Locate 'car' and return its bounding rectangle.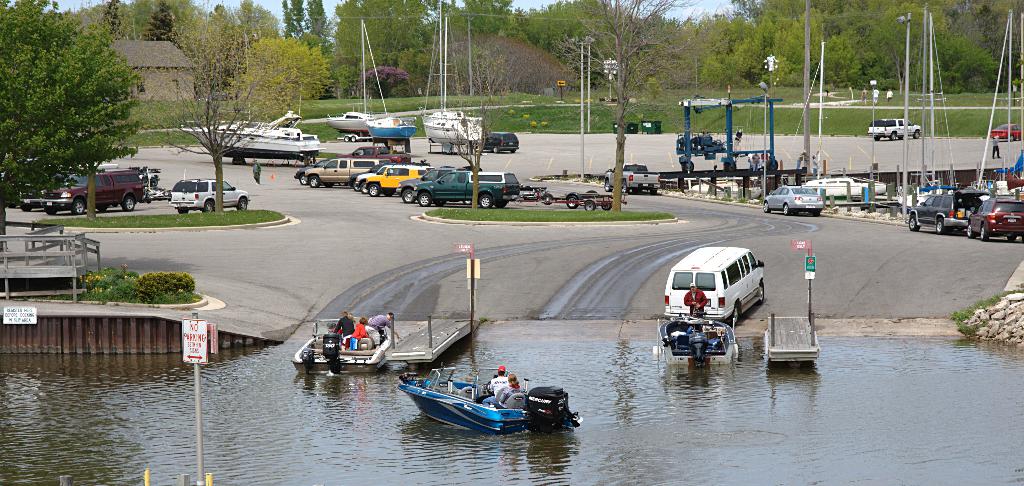
(916,181,1007,232).
